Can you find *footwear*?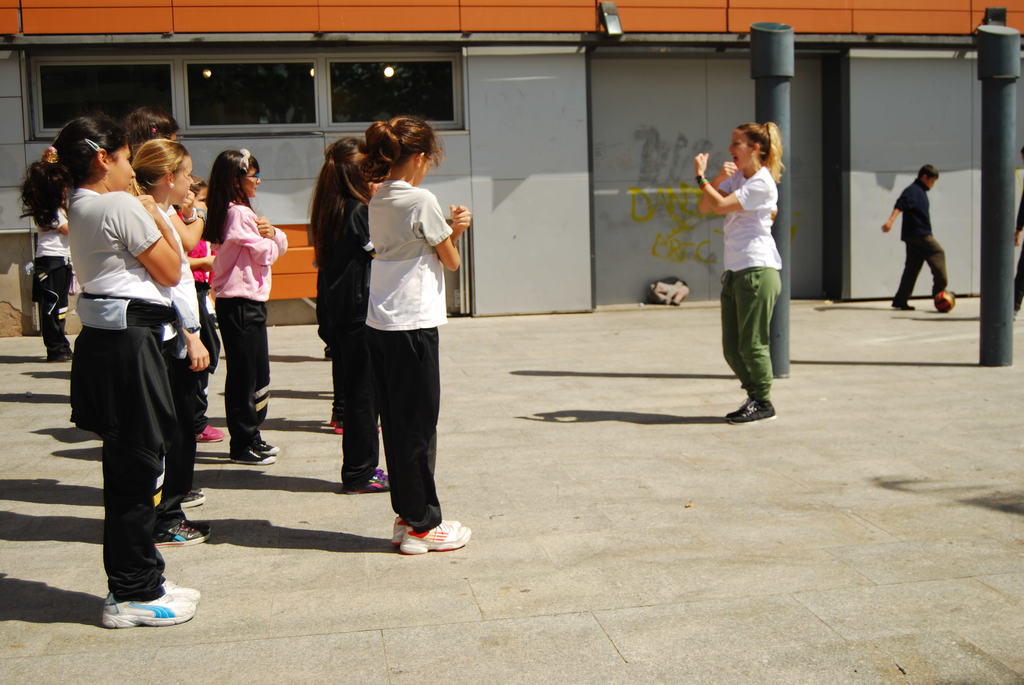
Yes, bounding box: <region>344, 463, 403, 493</region>.
